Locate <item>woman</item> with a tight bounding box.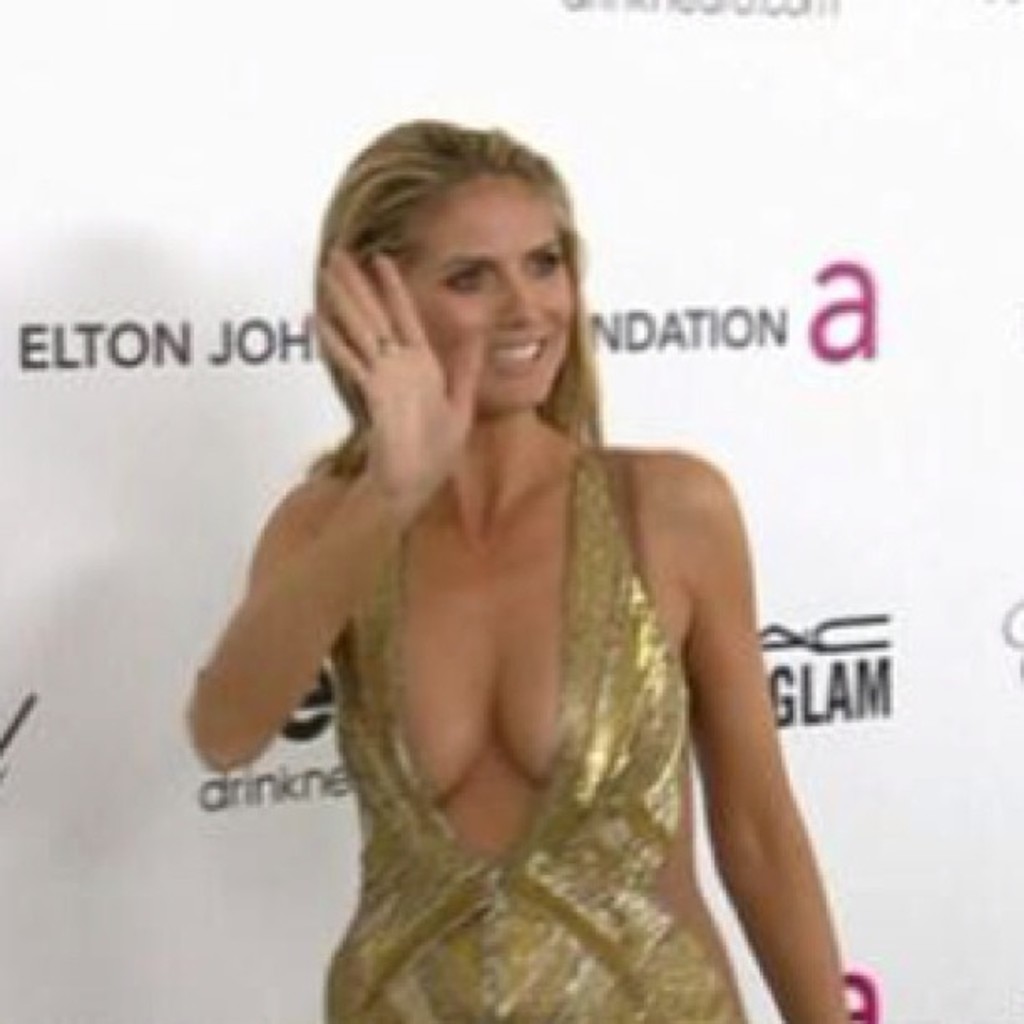
detection(161, 87, 835, 986).
